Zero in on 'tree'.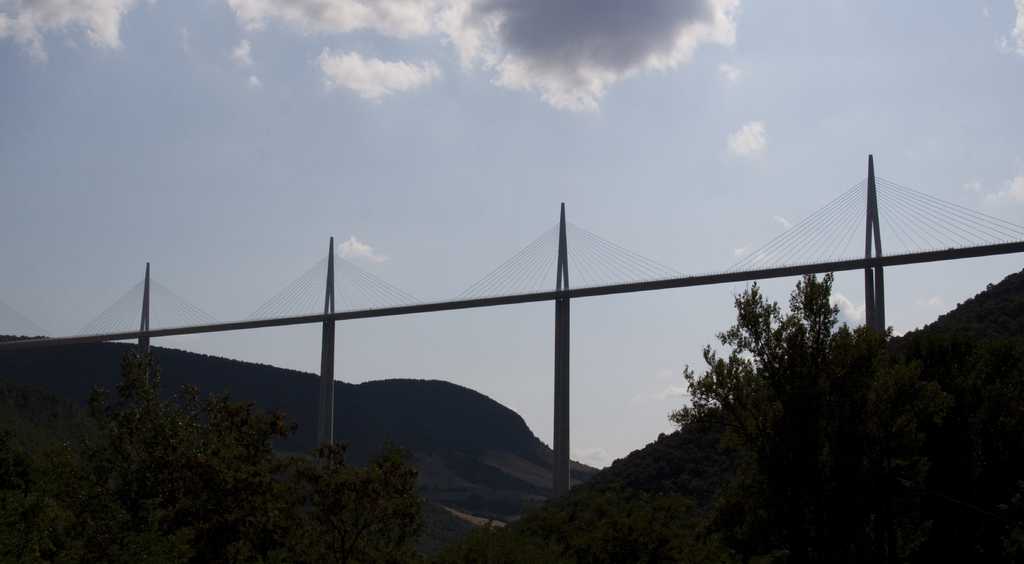
Zeroed in: [x1=659, y1=263, x2=845, y2=463].
